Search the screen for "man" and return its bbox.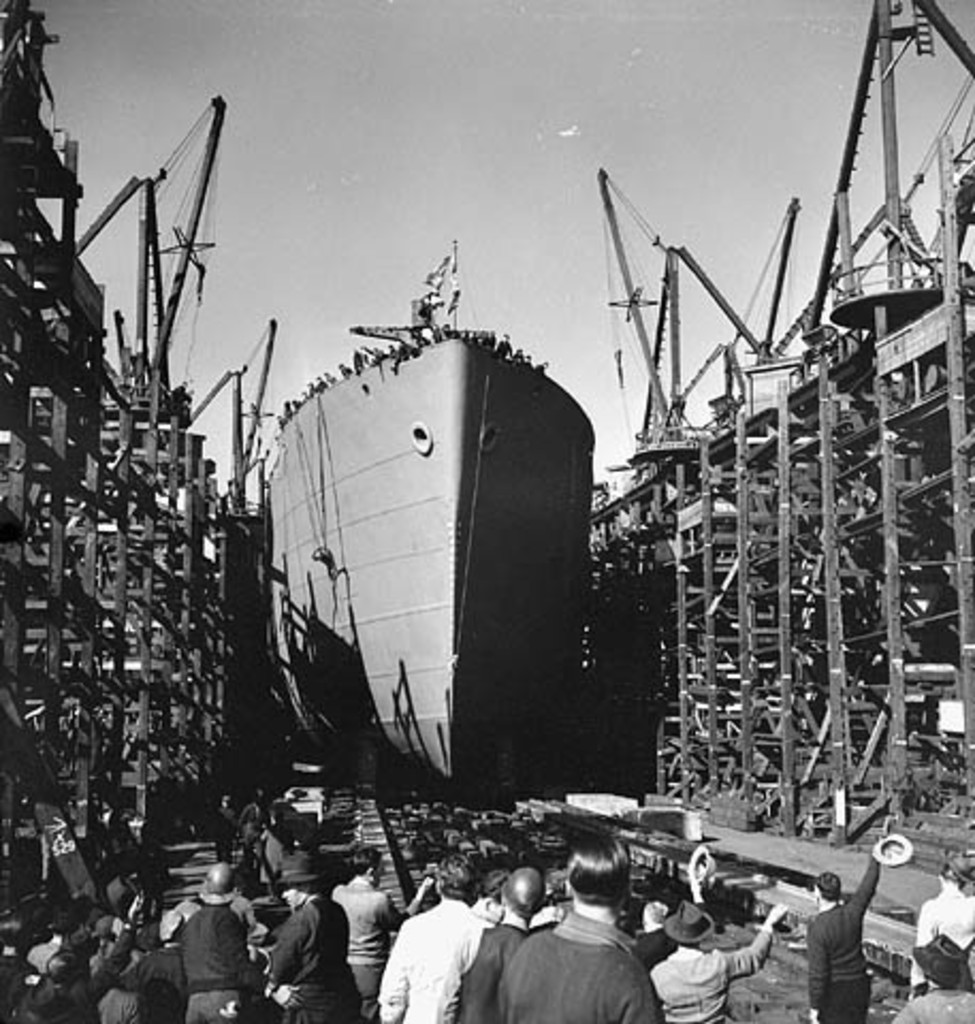
Found: {"x1": 378, "y1": 855, "x2": 495, "y2": 1022}.
